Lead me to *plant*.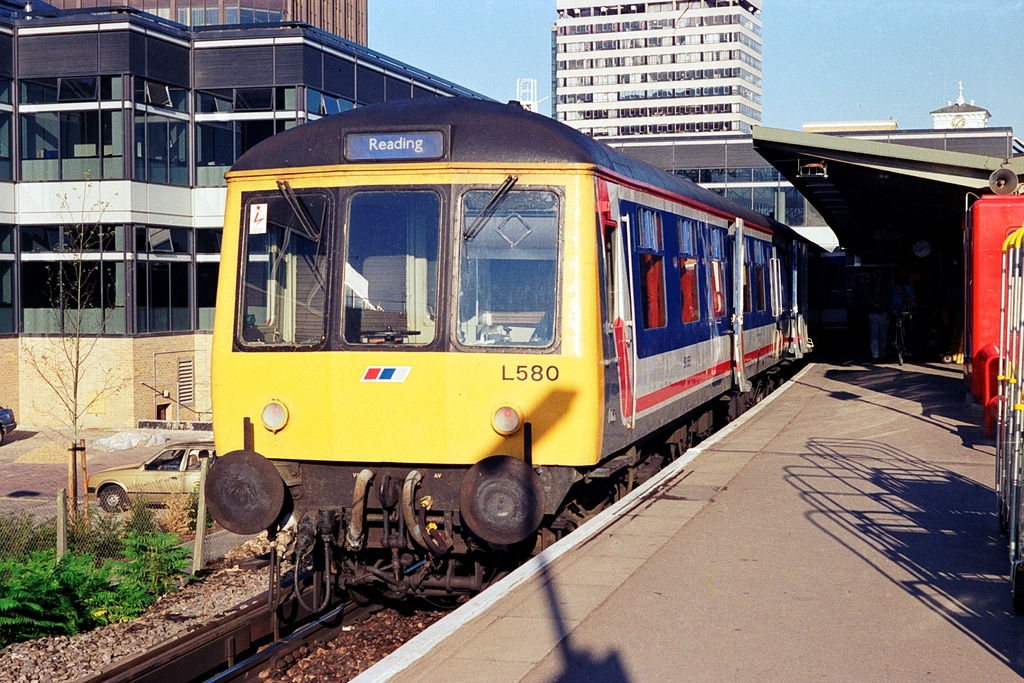
Lead to box=[5, 167, 139, 522].
